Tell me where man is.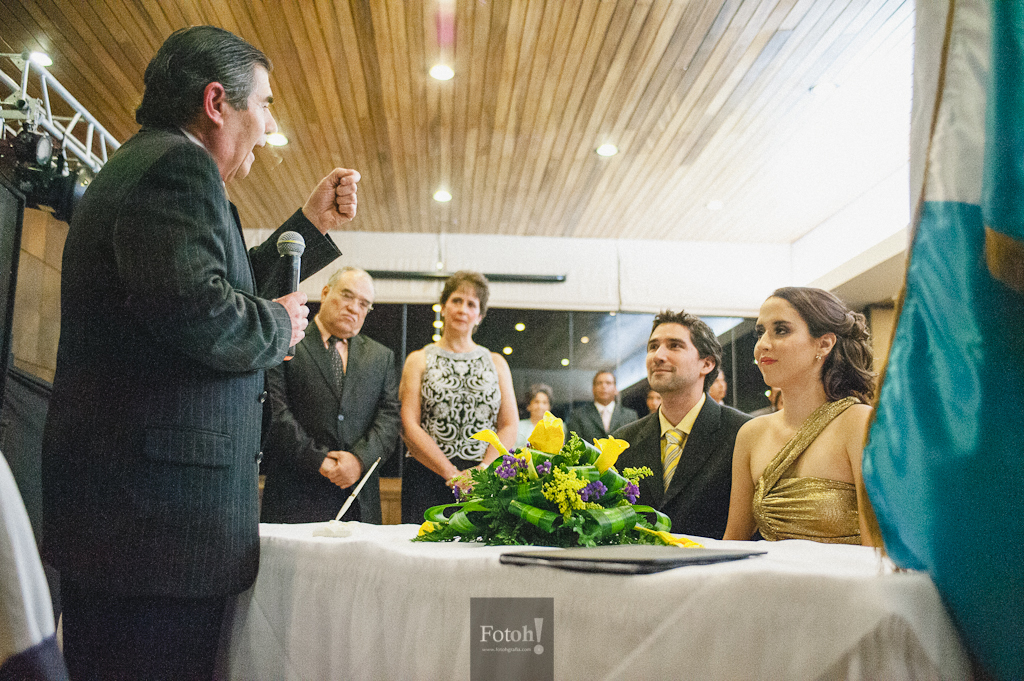
man is at [38, 17, 313, 660].
